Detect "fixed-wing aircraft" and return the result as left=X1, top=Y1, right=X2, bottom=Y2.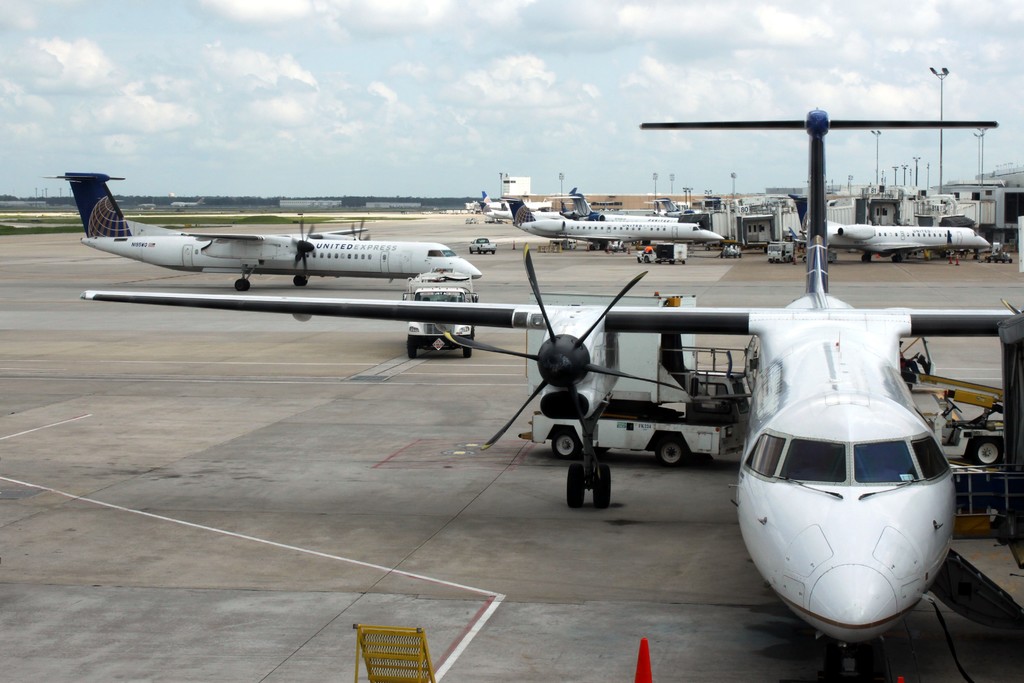
left=43, top=169, right=486, bottom=285.
